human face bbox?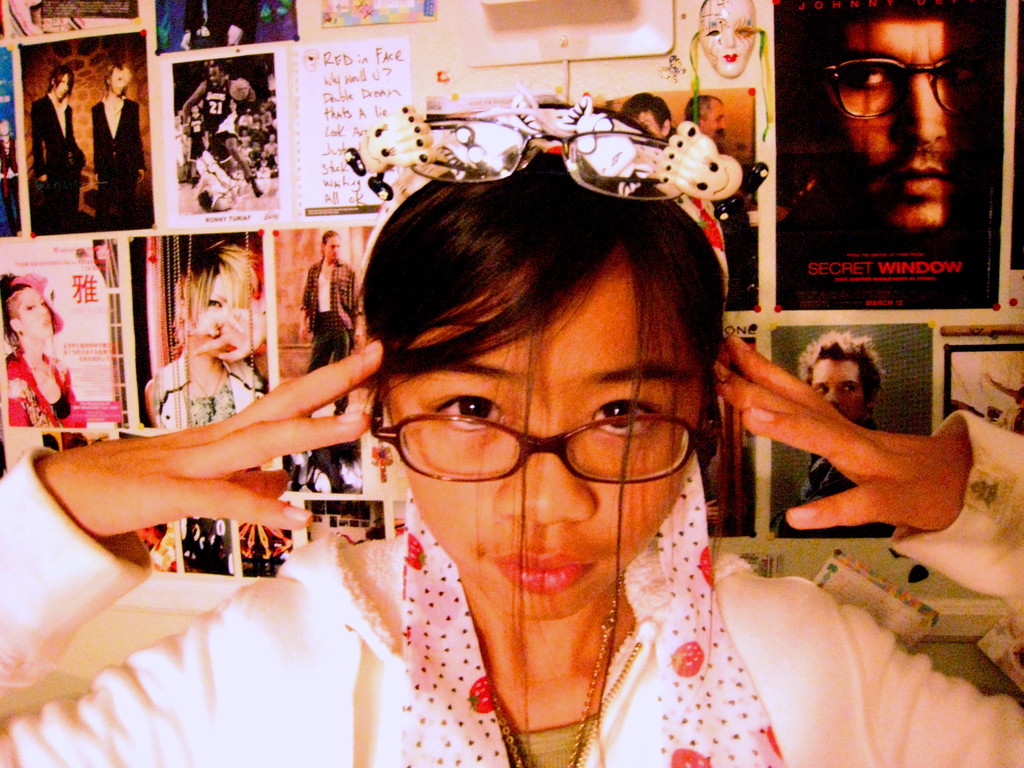
l=819, t=13, r=996, b=229
